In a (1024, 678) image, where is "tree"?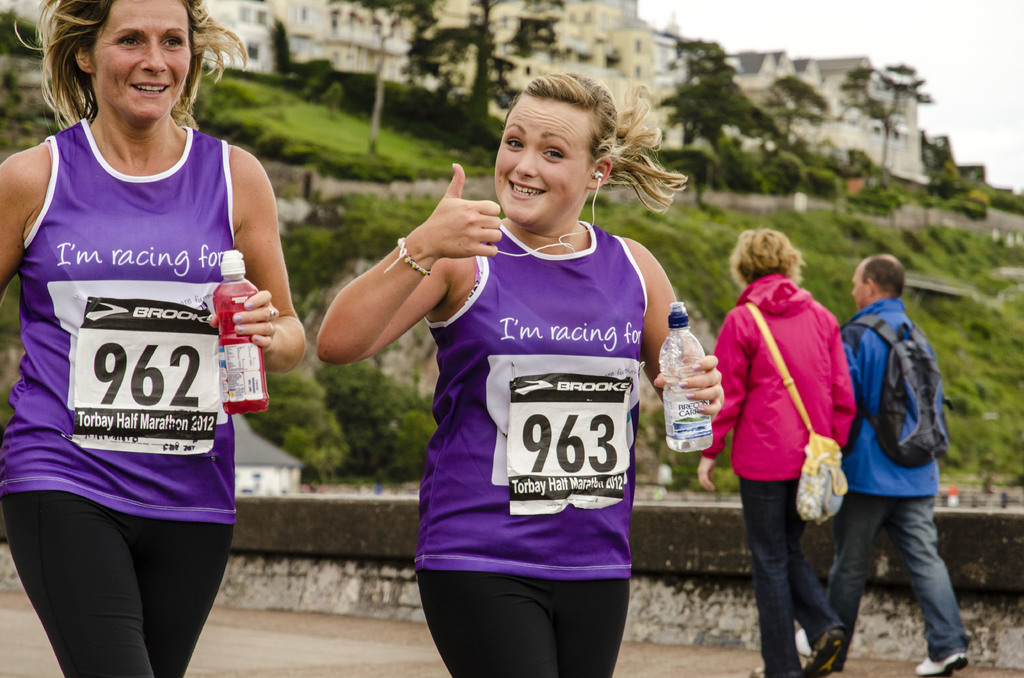
(left=371, top=0, right=410, bottom=157).
